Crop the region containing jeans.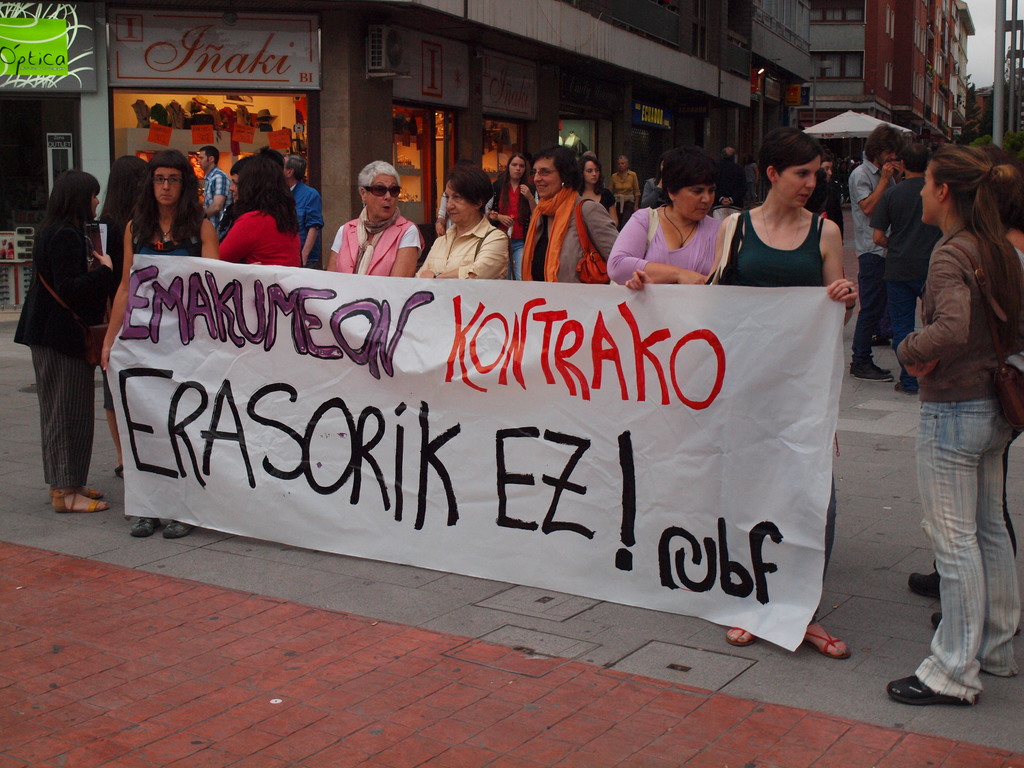
Crop region: <bbox>918, 403, 1023, 701</bbox>.
